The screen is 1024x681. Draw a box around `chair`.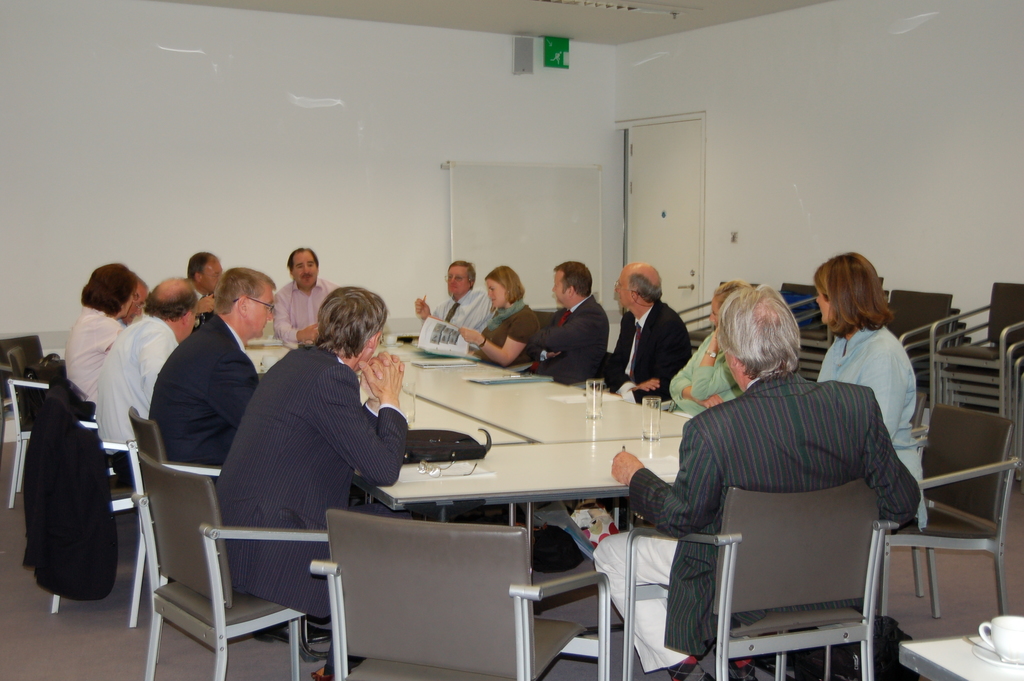
(left=39, top=370, right=144, bottom=618).
